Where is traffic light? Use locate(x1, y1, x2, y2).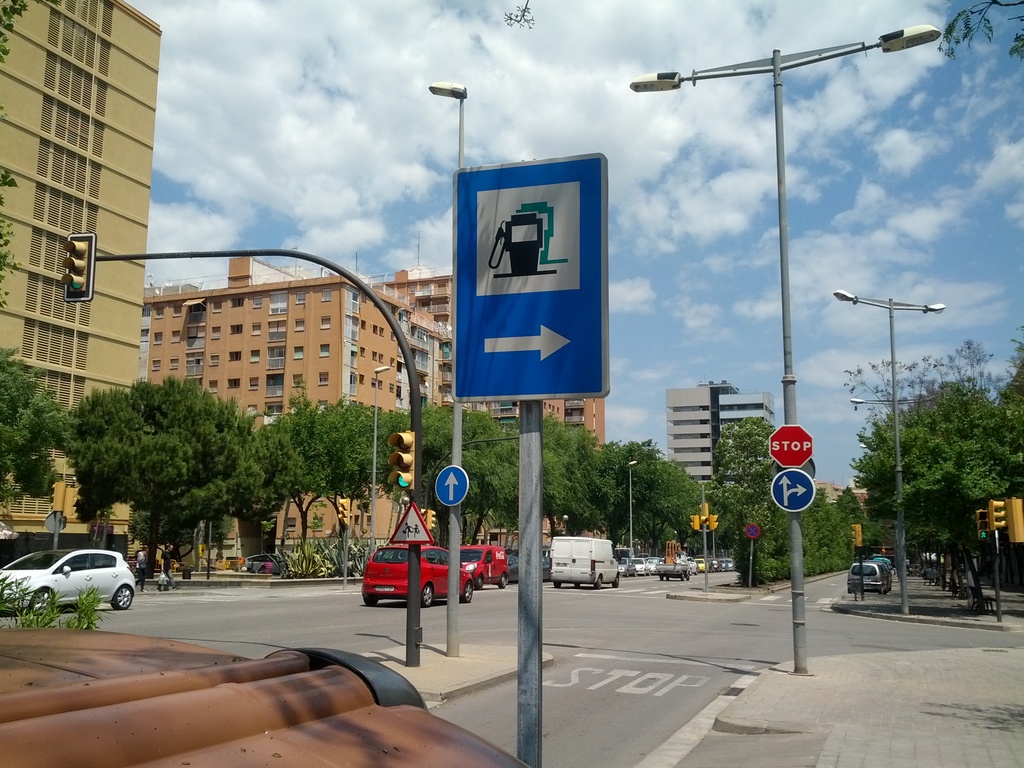
locate(62, 234, 97, 300).
